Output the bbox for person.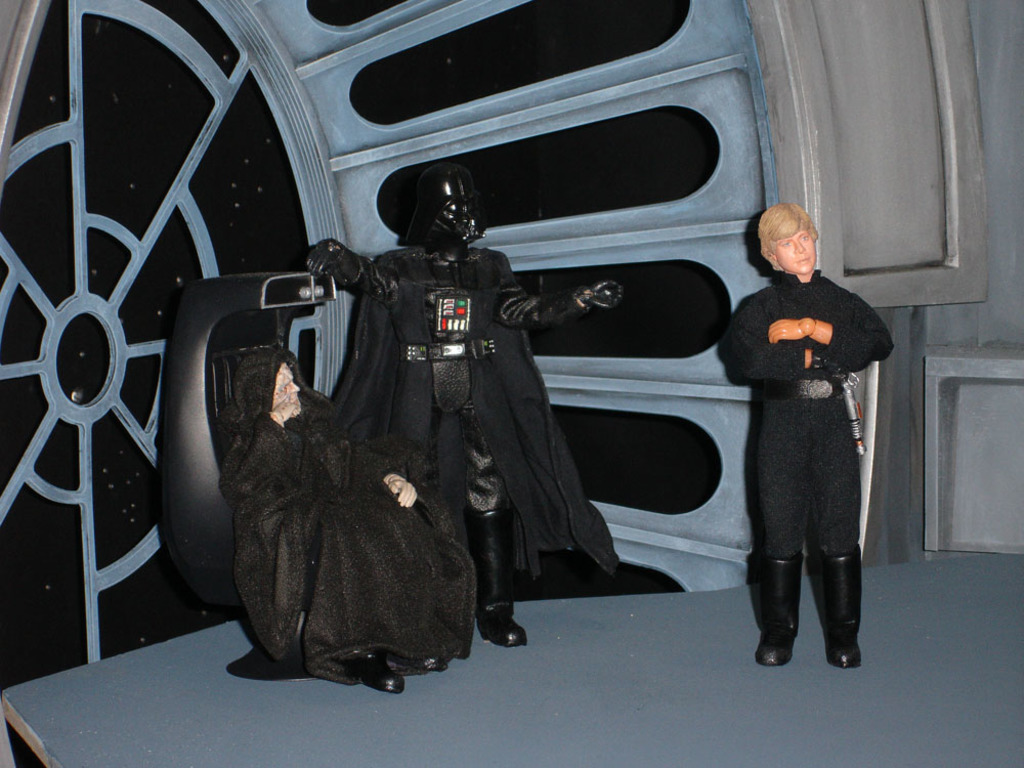
[310, 160, 622, 653].
